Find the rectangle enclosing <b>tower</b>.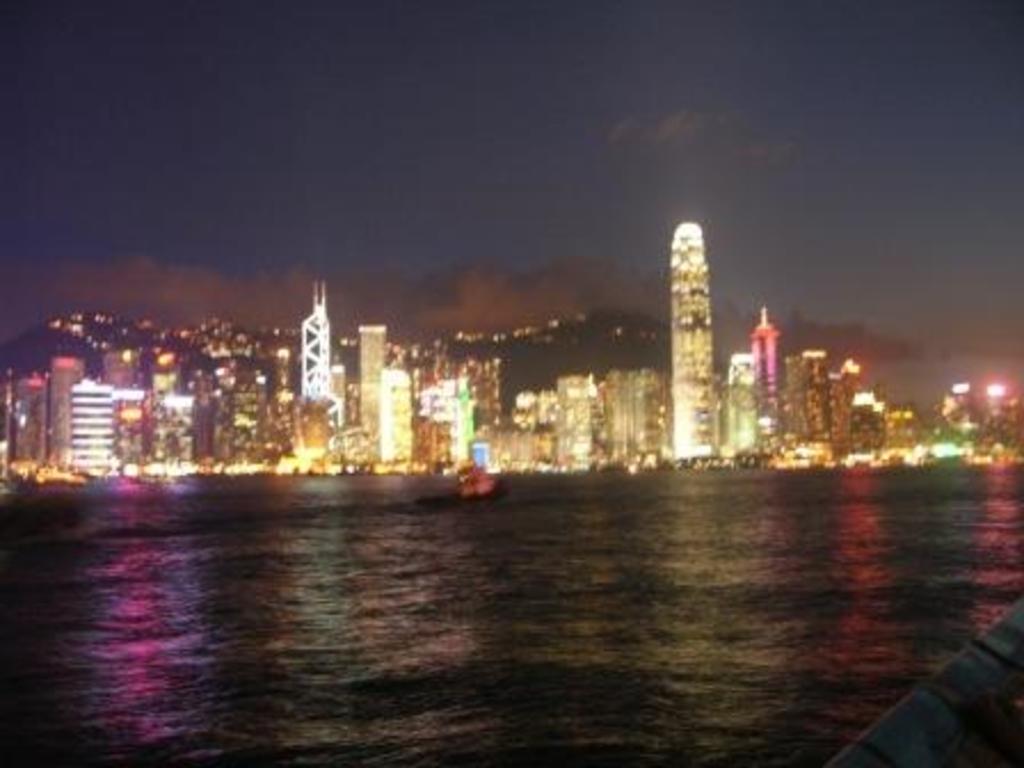
[747, 293, 784, 437].
